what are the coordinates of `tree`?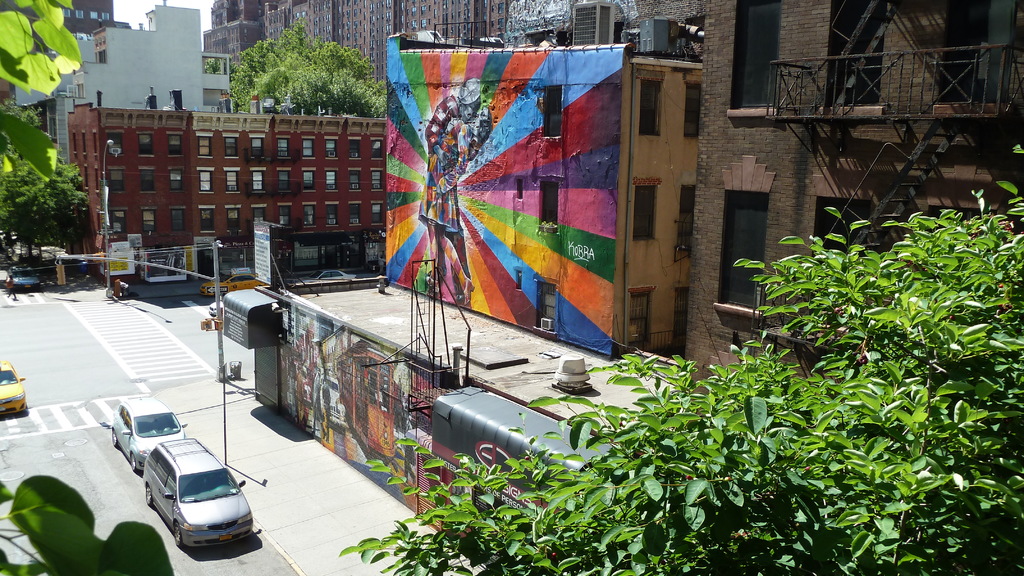
l=204, t=23, r=377, b=106.
